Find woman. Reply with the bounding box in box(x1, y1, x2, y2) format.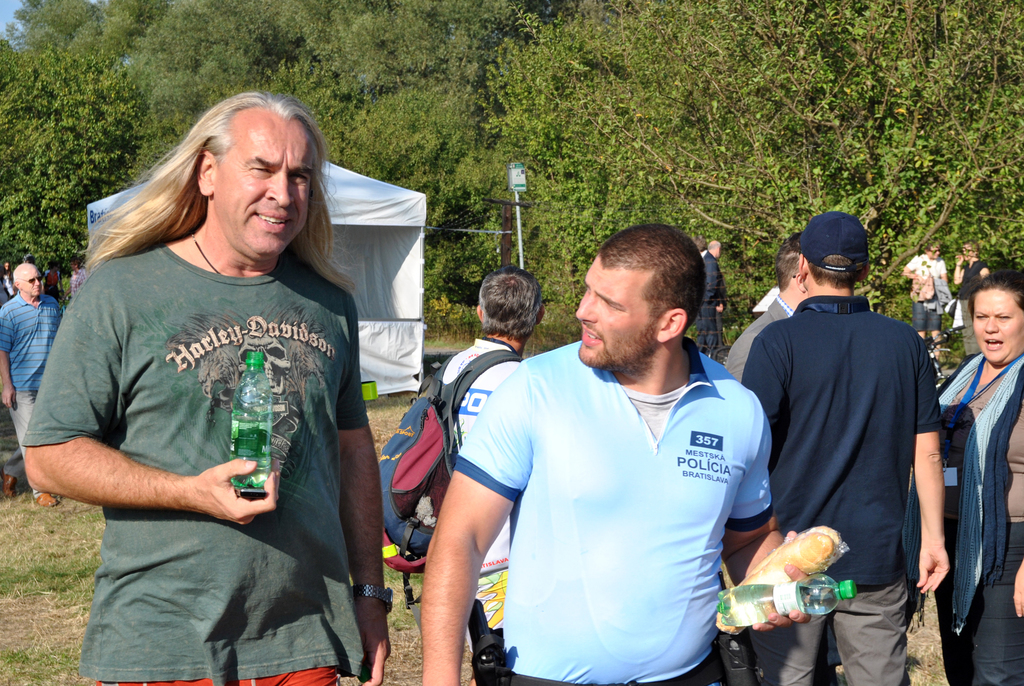
box(945, 236, 990, 345).
